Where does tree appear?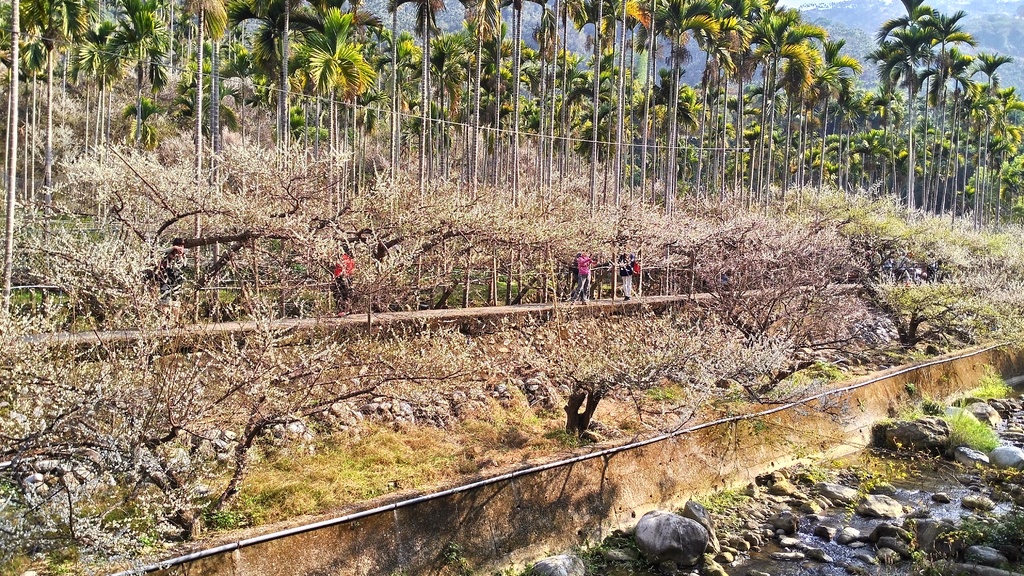
Appears at x1=420, y1=60, x2=463, y2=161.
